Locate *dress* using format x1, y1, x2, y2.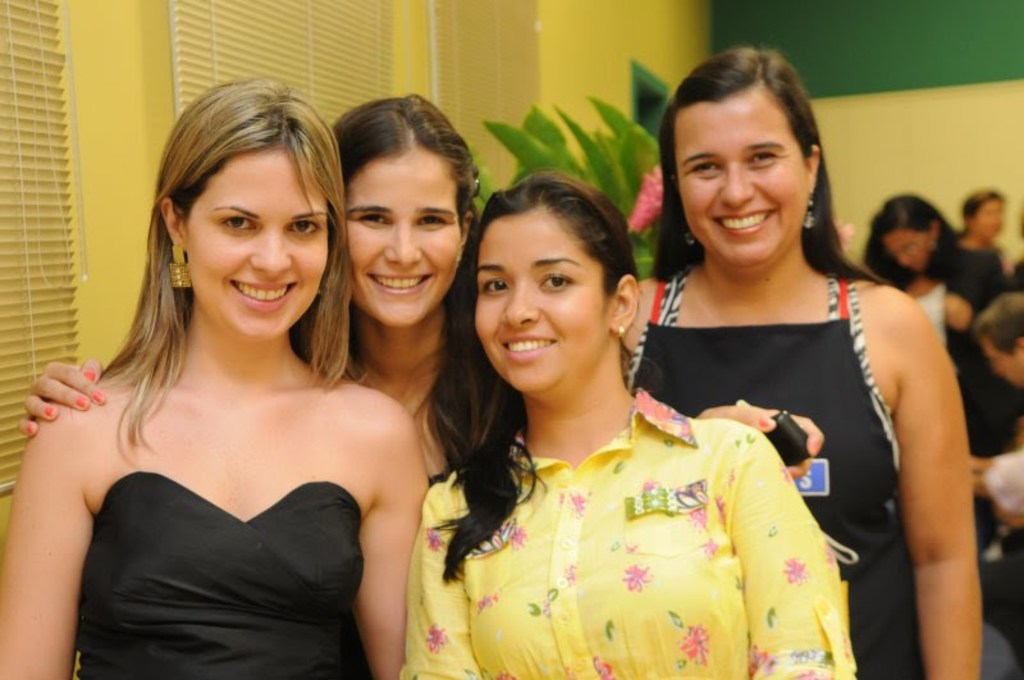
83, 469, 361, 679.
